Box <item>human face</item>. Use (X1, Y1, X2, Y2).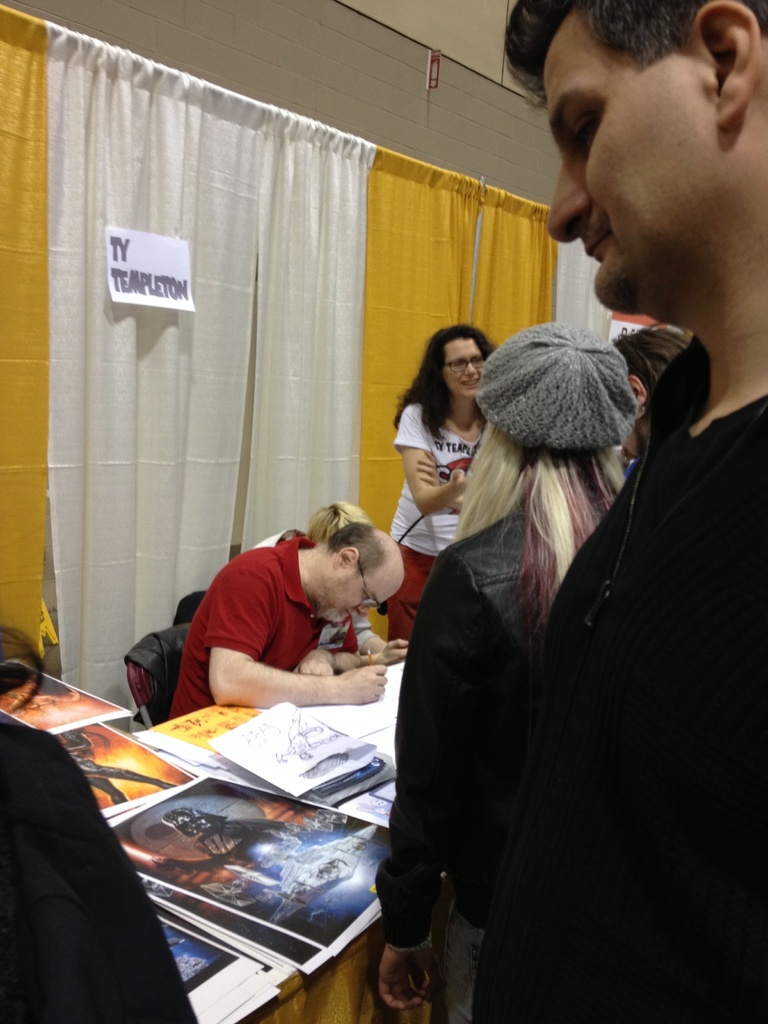
(440, 335, 484, 402).
